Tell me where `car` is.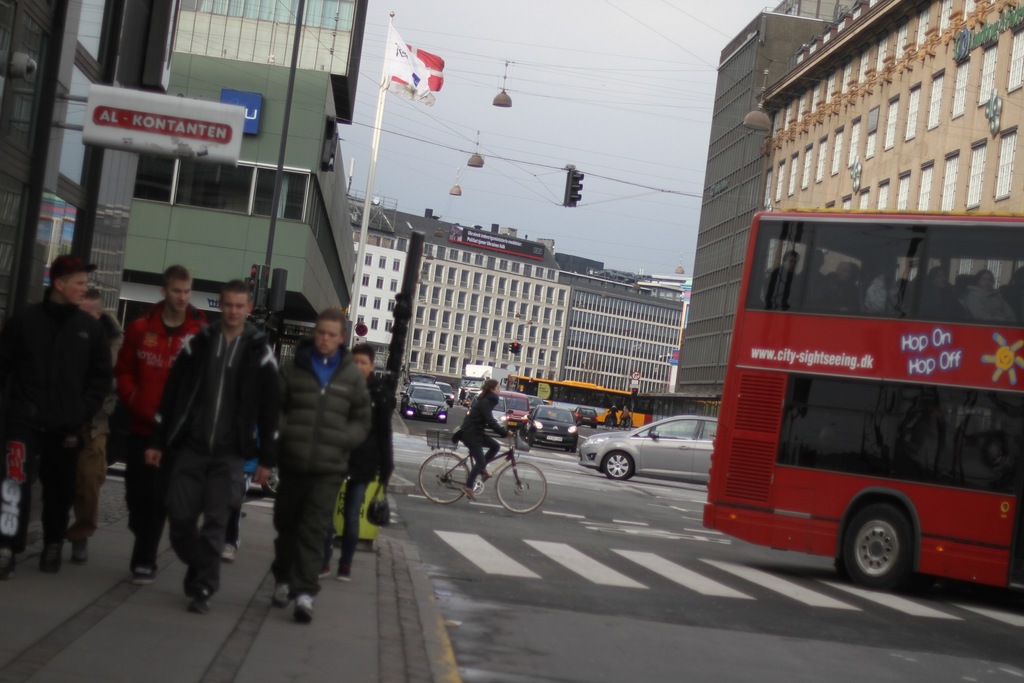
`car` is at 524 398 581 450.
